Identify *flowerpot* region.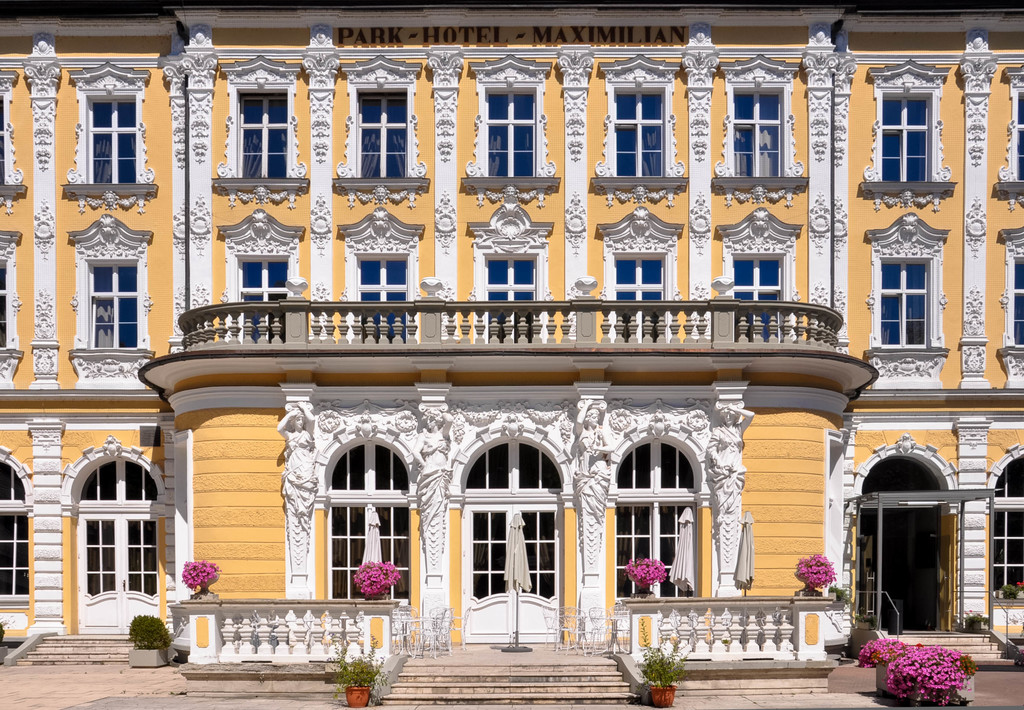
Region: rect(193, 571, 219, 590).
